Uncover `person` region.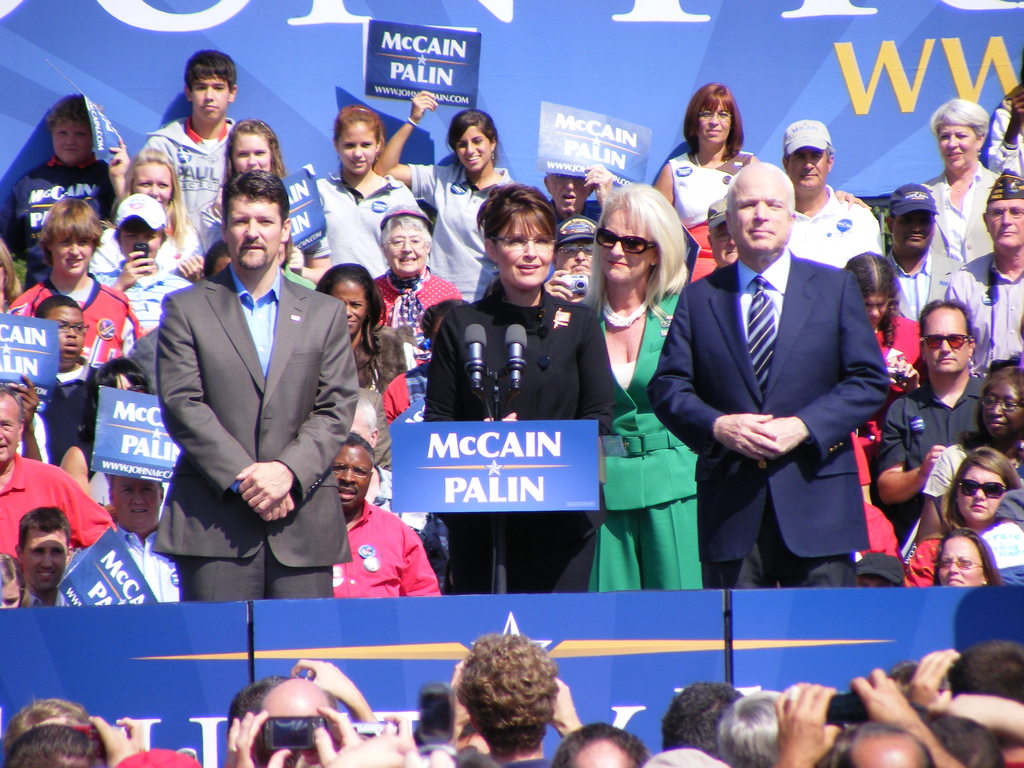
Uncovered: 11/195/136/369.
